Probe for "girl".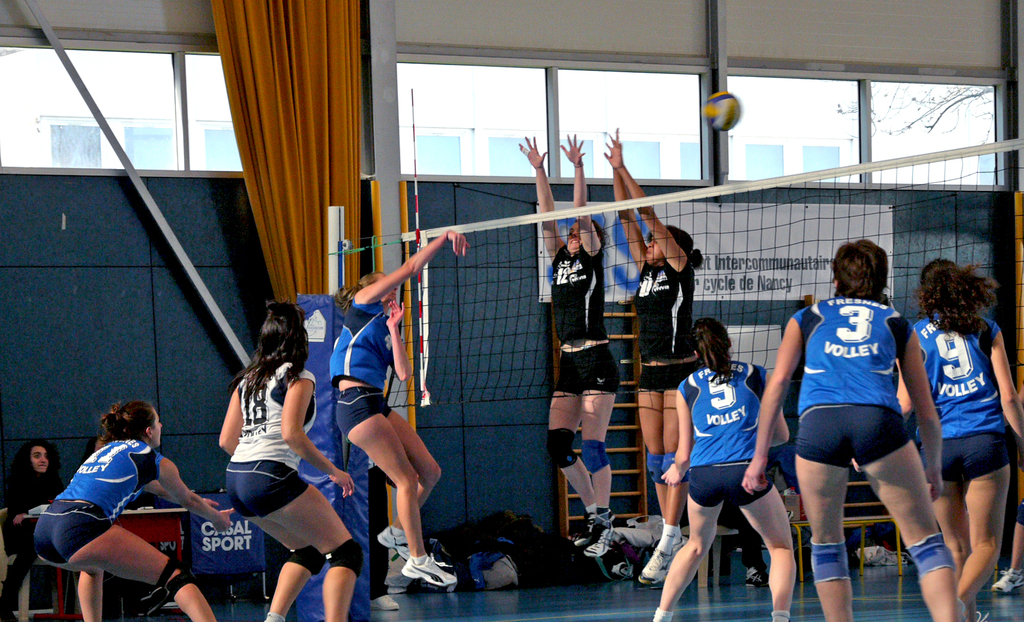
Probe result: x1=29, y1=396, x2=211, y2=621.
